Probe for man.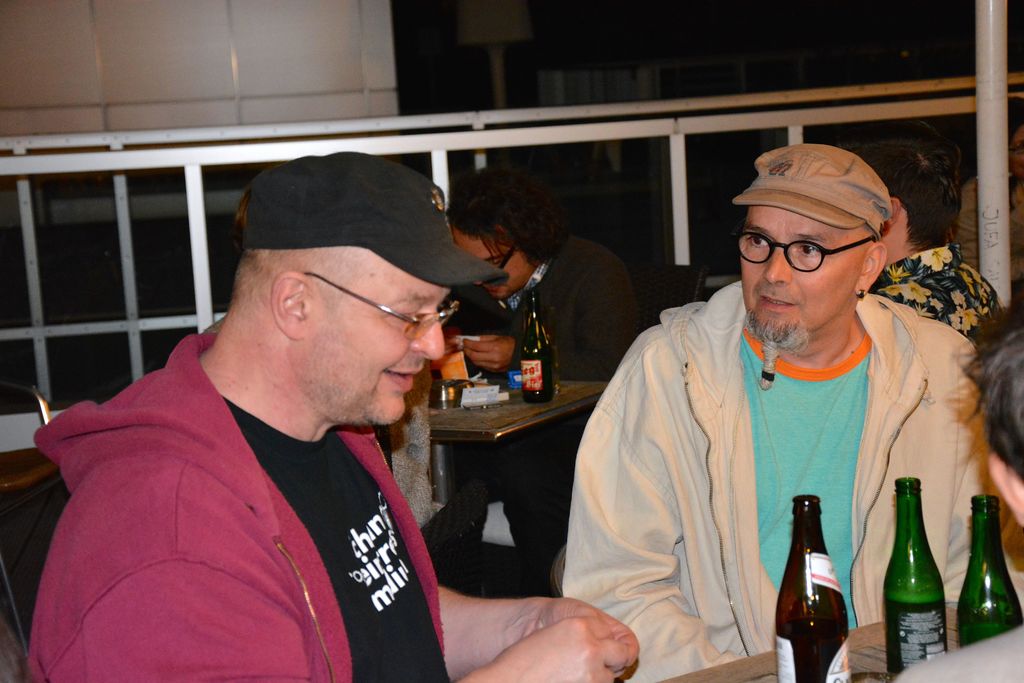
Probe result: [left=104, top=124, right=620, bottom=672].
